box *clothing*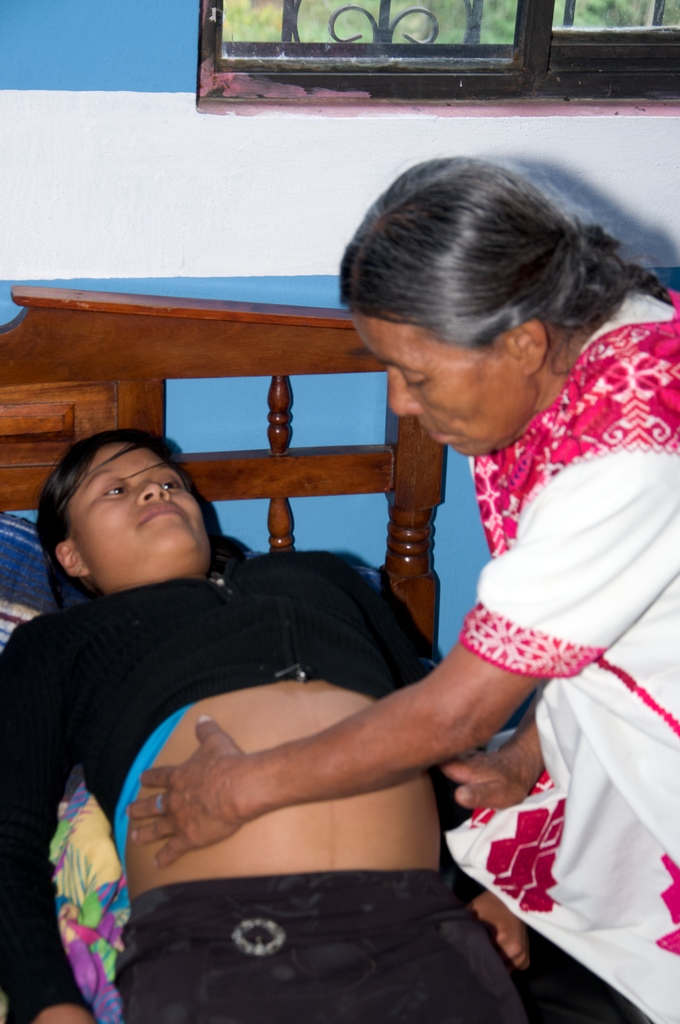
bbox(43, 532, 490, 982)
